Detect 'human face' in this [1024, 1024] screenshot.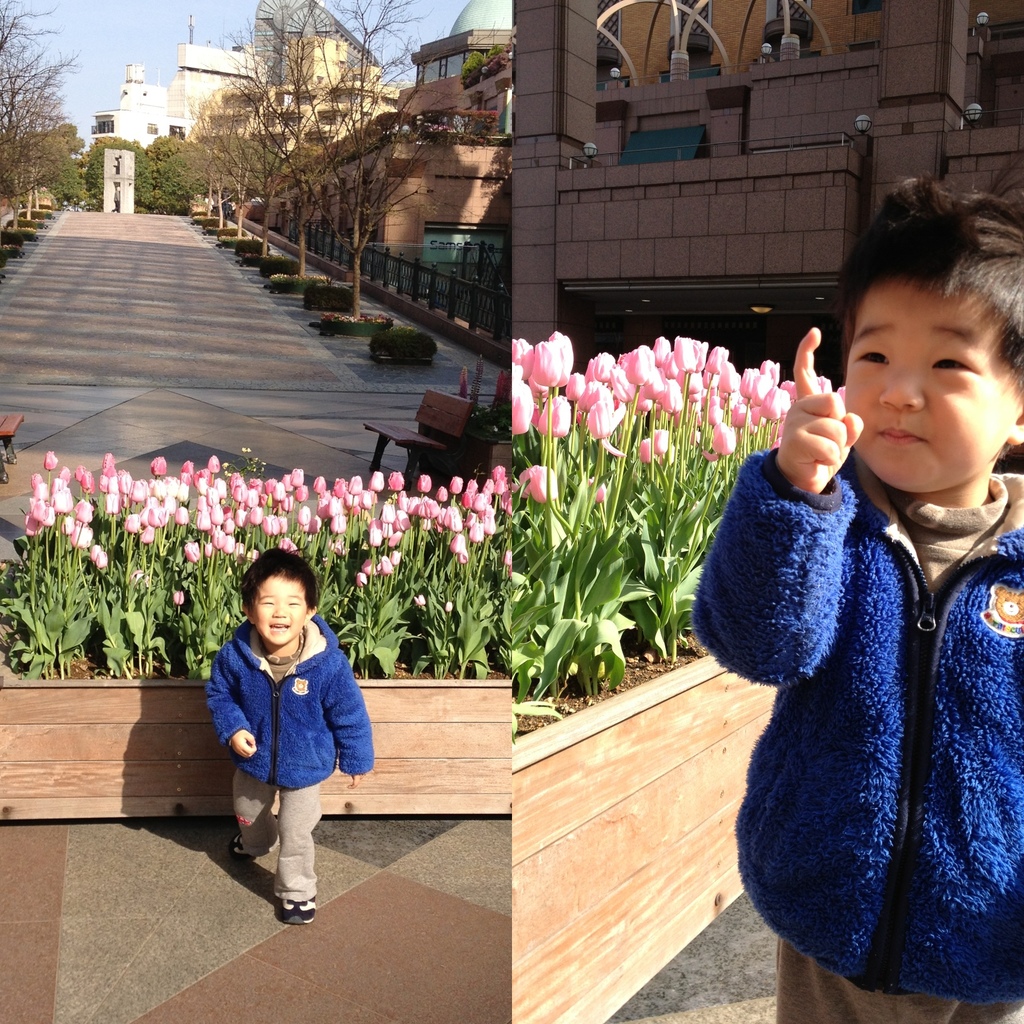
Detection: (x1=256, y1=576, x2=312, y2=646).
